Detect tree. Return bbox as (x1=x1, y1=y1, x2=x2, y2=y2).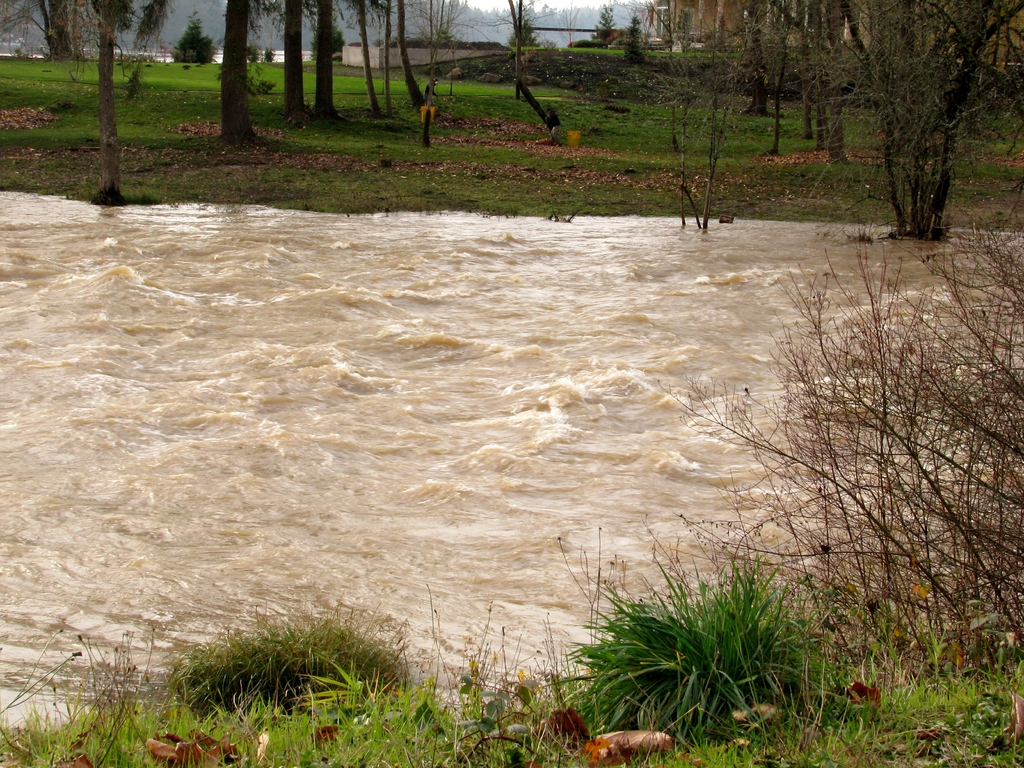
(x1=216, y1=0, x2=278, y2=144).
